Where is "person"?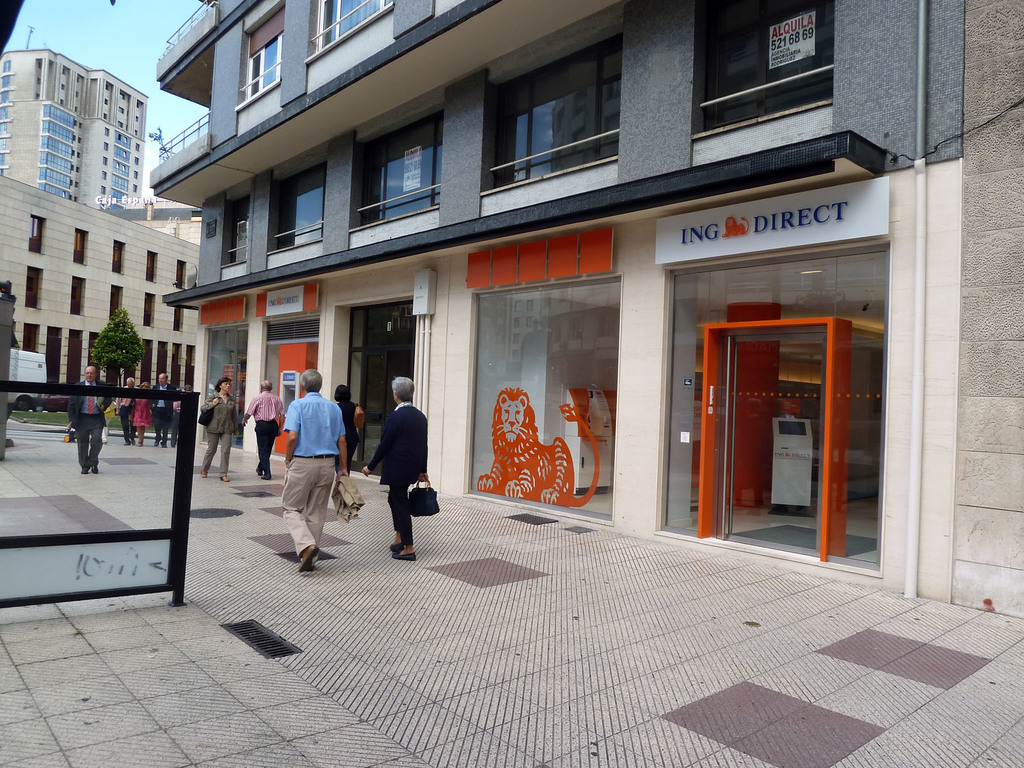
[147, 369, 174, 449].
